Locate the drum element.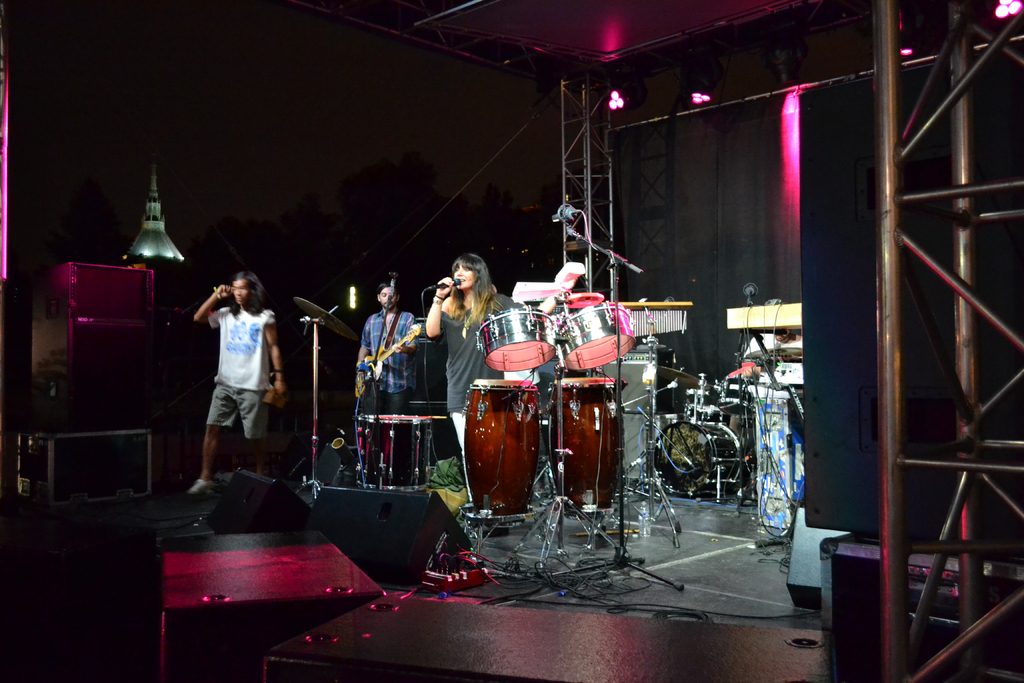
Element bbox: 356/411/434/490.
